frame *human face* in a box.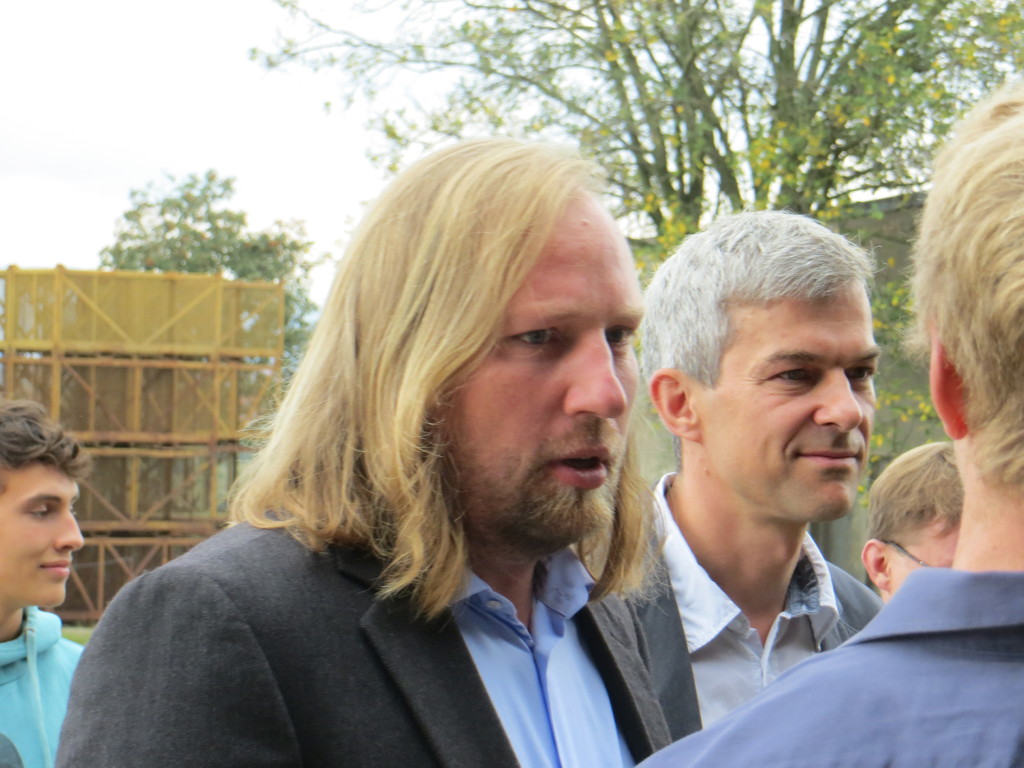
bbox=(693, 280, 883, 525).
